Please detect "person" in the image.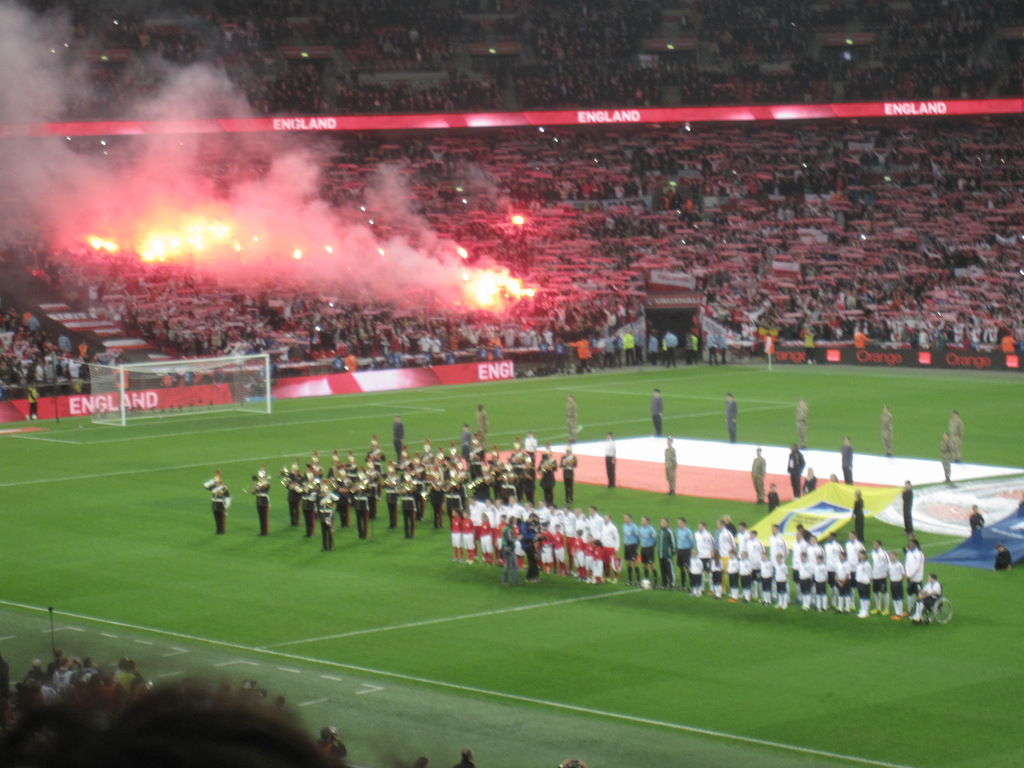
<box>721,332,726,364</box>.
